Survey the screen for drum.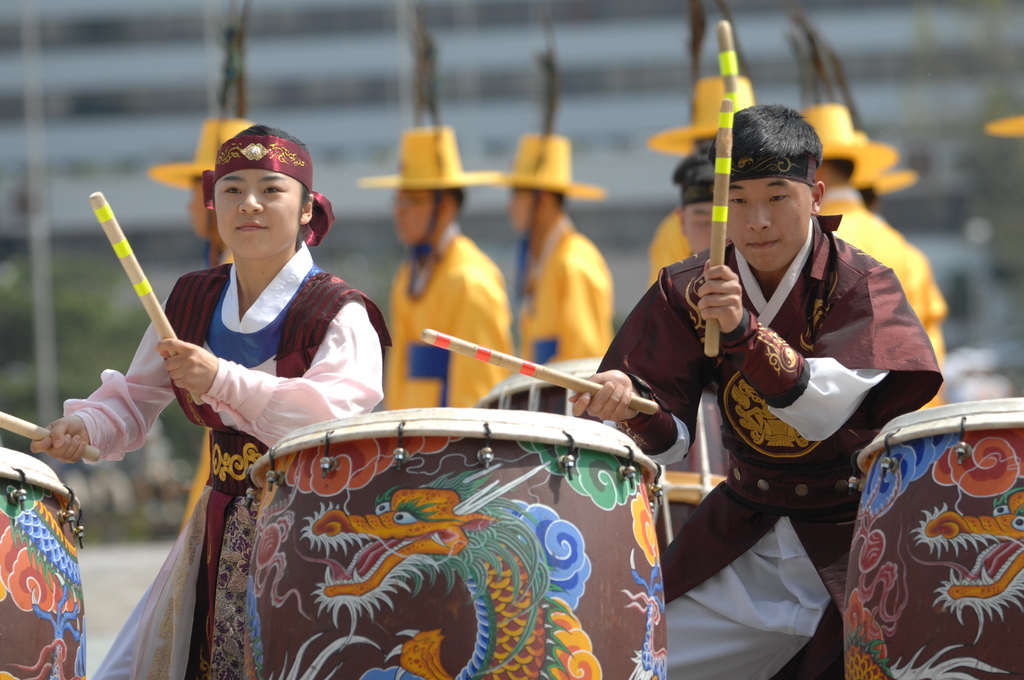
Survey found: bbox(0, 446, 84, 679).
